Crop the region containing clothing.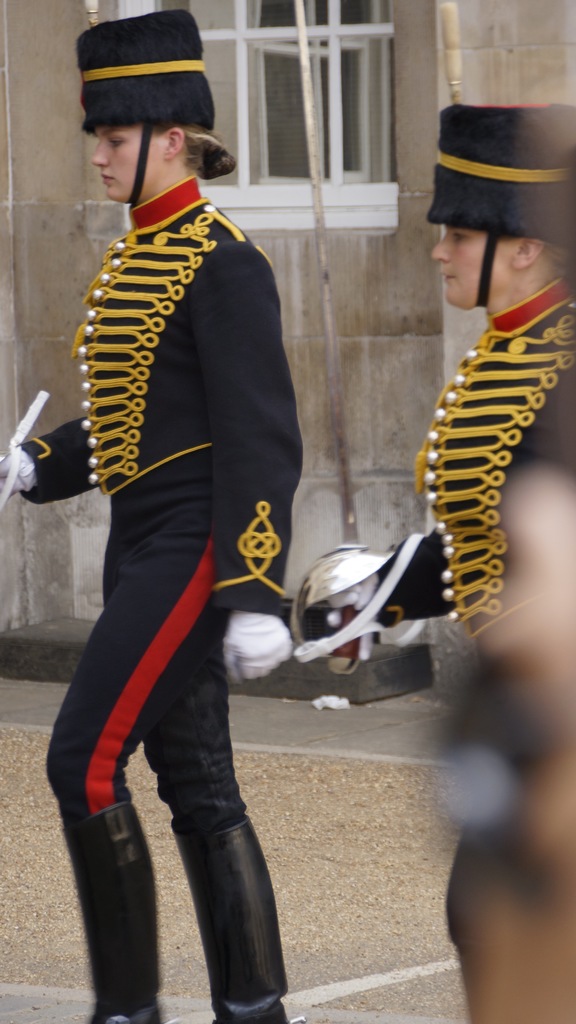
Crop region: locate(419, 93, 575, 317).
